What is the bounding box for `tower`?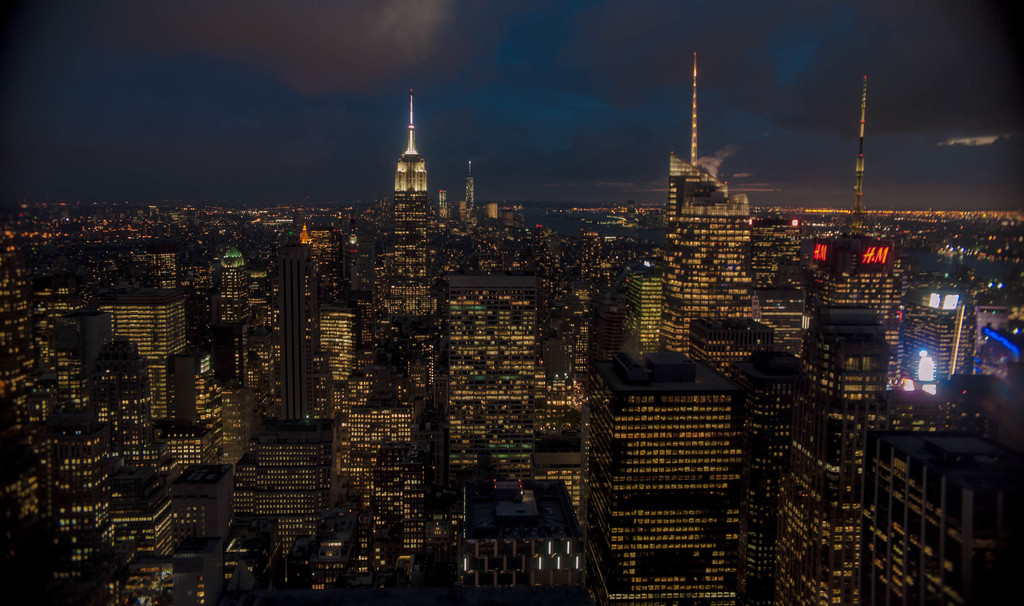
box=[231, 437, 323, 594].
